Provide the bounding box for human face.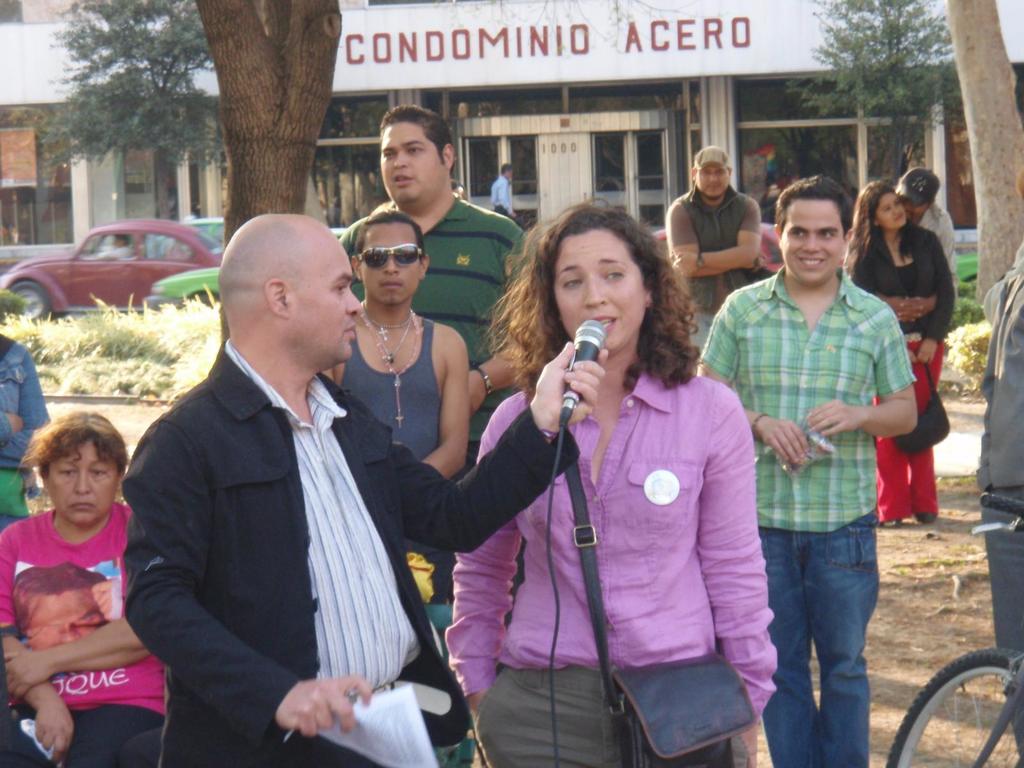
868, 192, 908, 234.
